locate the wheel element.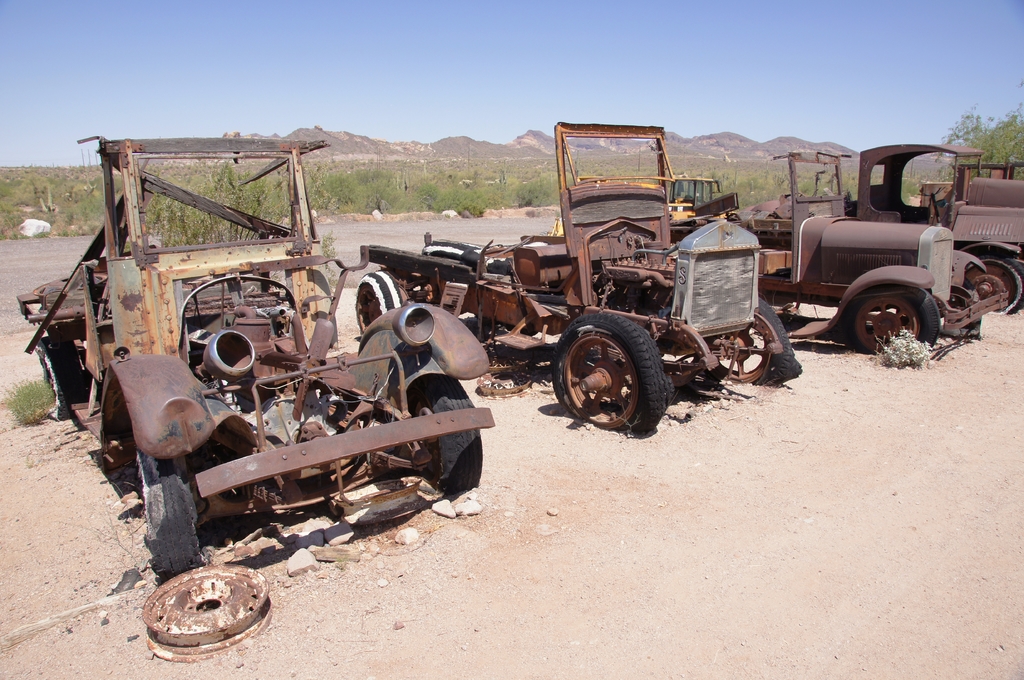
Element bbox: 552 311 685 431.
